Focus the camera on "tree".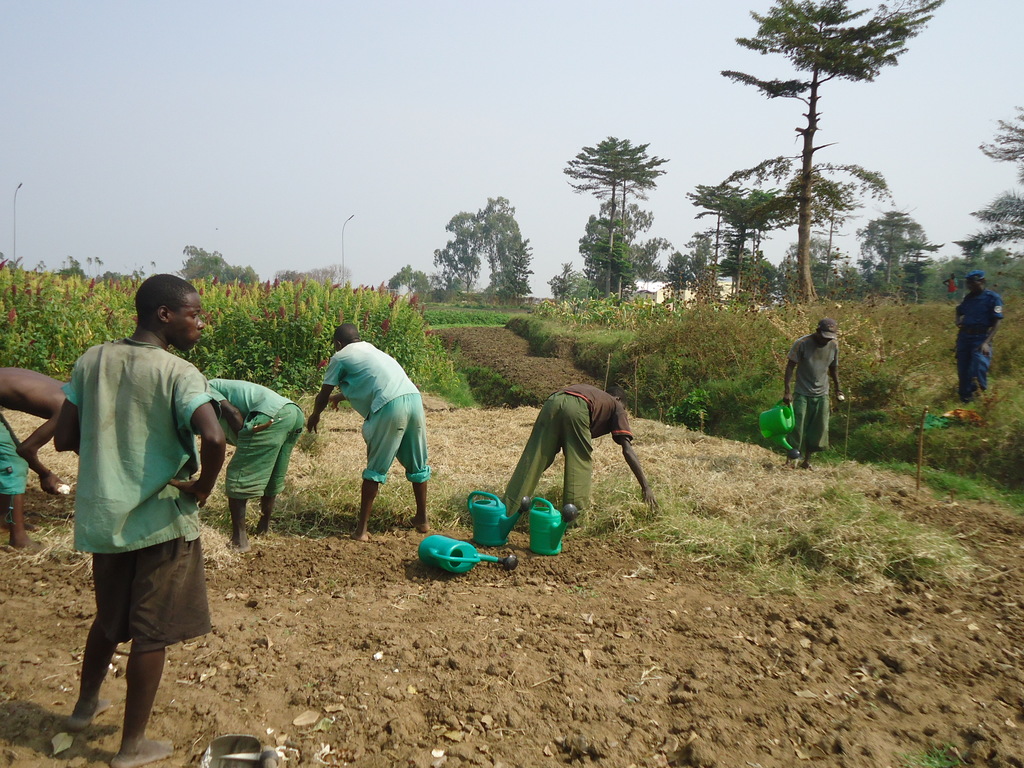
Focus region: BBox(58, 252, 111, 288).
